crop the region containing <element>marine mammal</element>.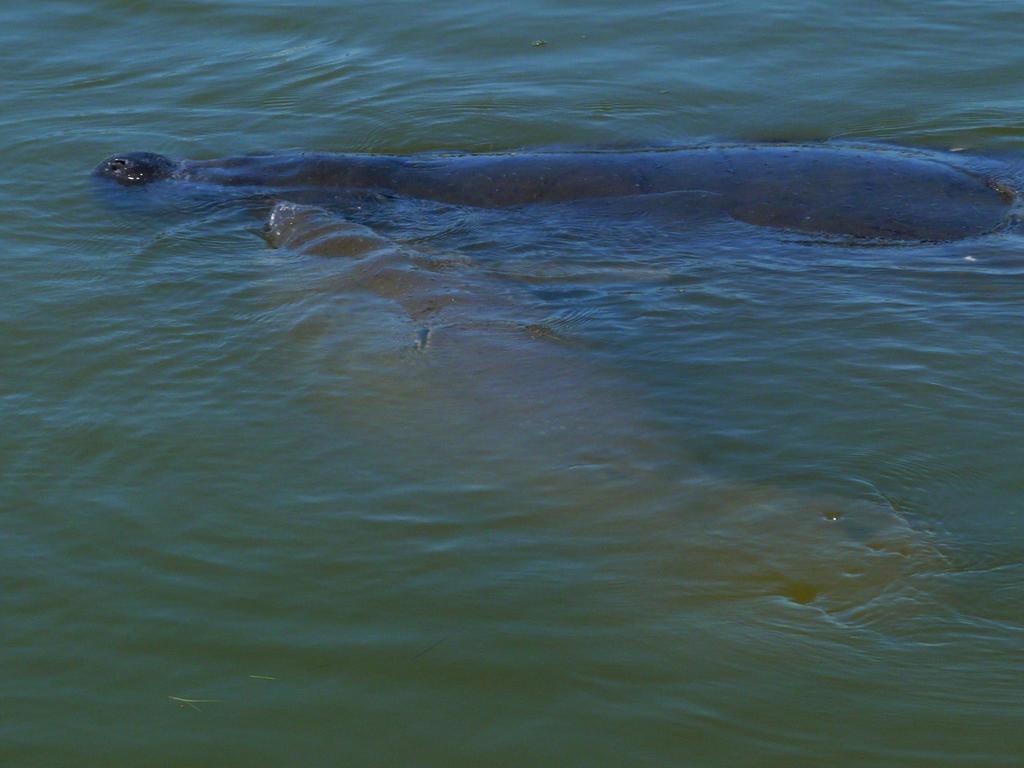
Crop region: [x1=84, y1=126, x2=932, y2=276].
